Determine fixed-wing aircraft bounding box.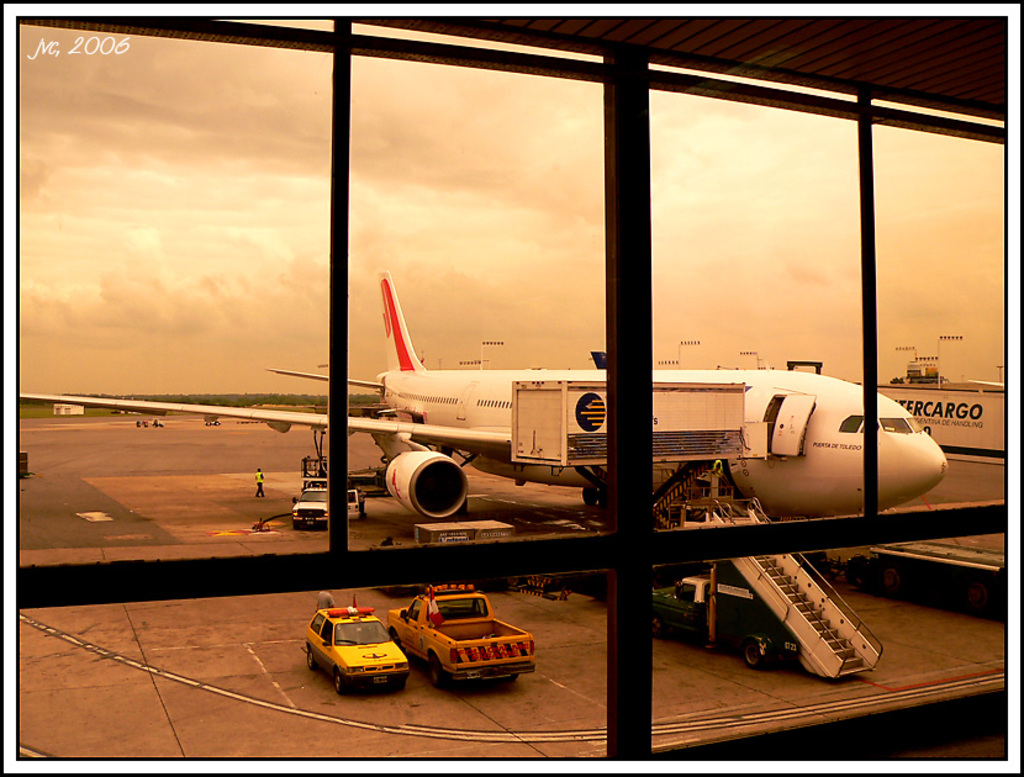
Determined: [left=0, top=259, right=955, bottom=630].
